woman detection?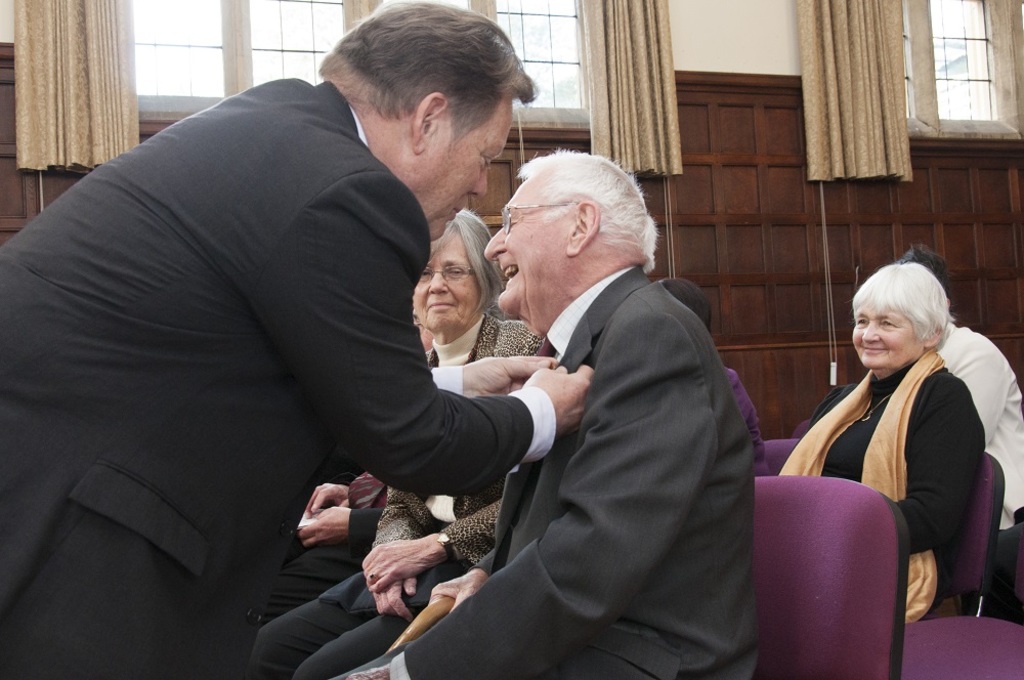
248,203,550,679
